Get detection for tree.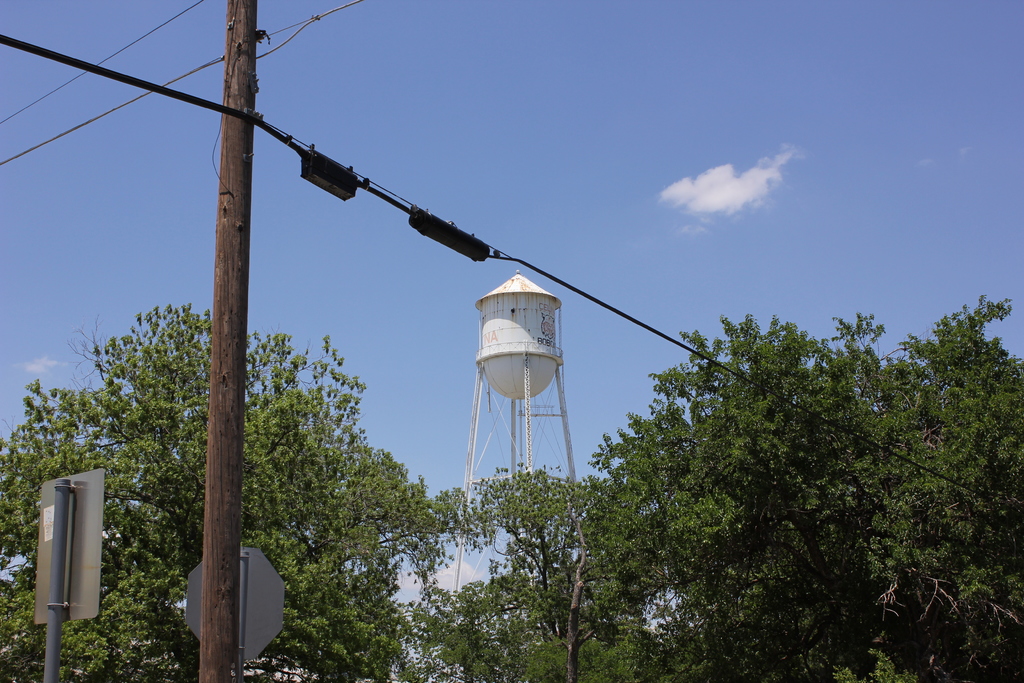
Detection: <region>578, 294, 1023, 682</region>.
